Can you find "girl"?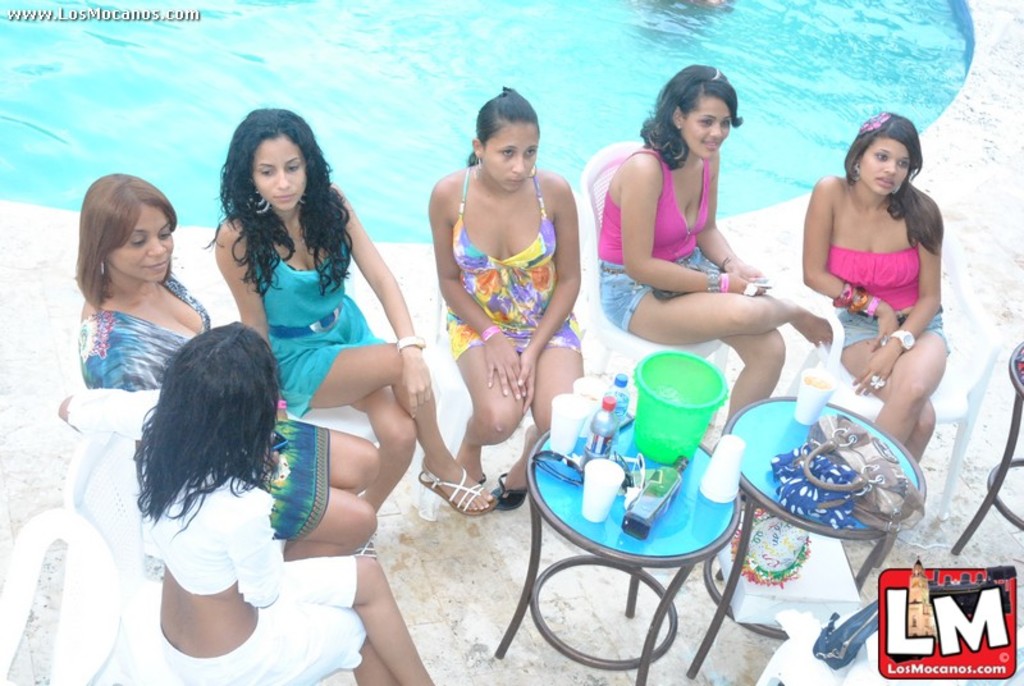
Yes, bounding box: crop(595, 58, 832, 439).
